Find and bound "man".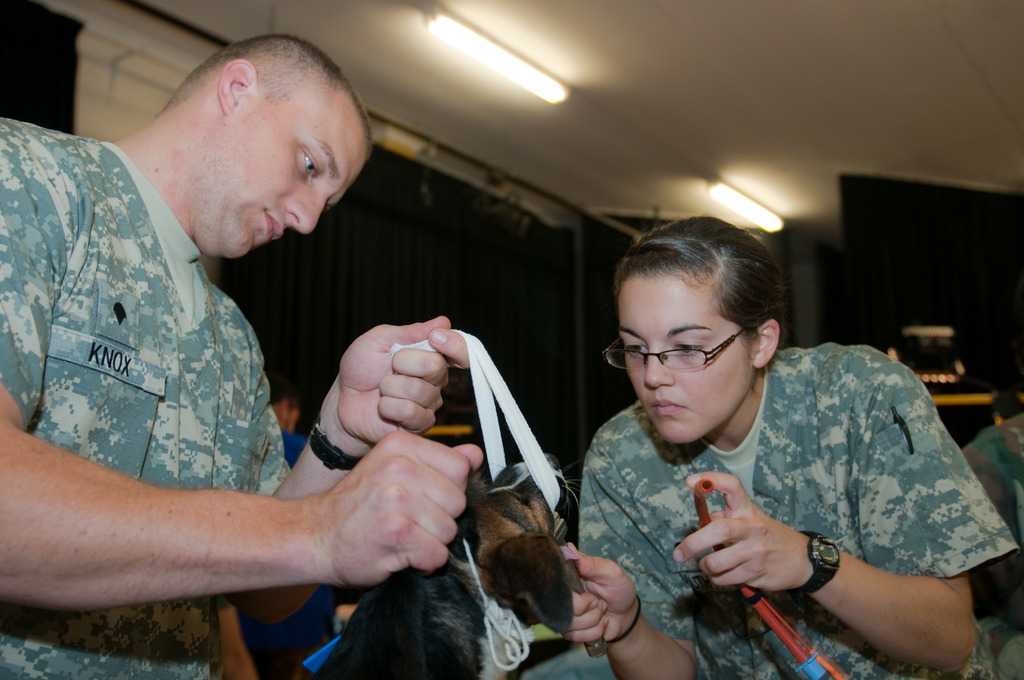
Bound: Rect(17, 47, 522, 673).
